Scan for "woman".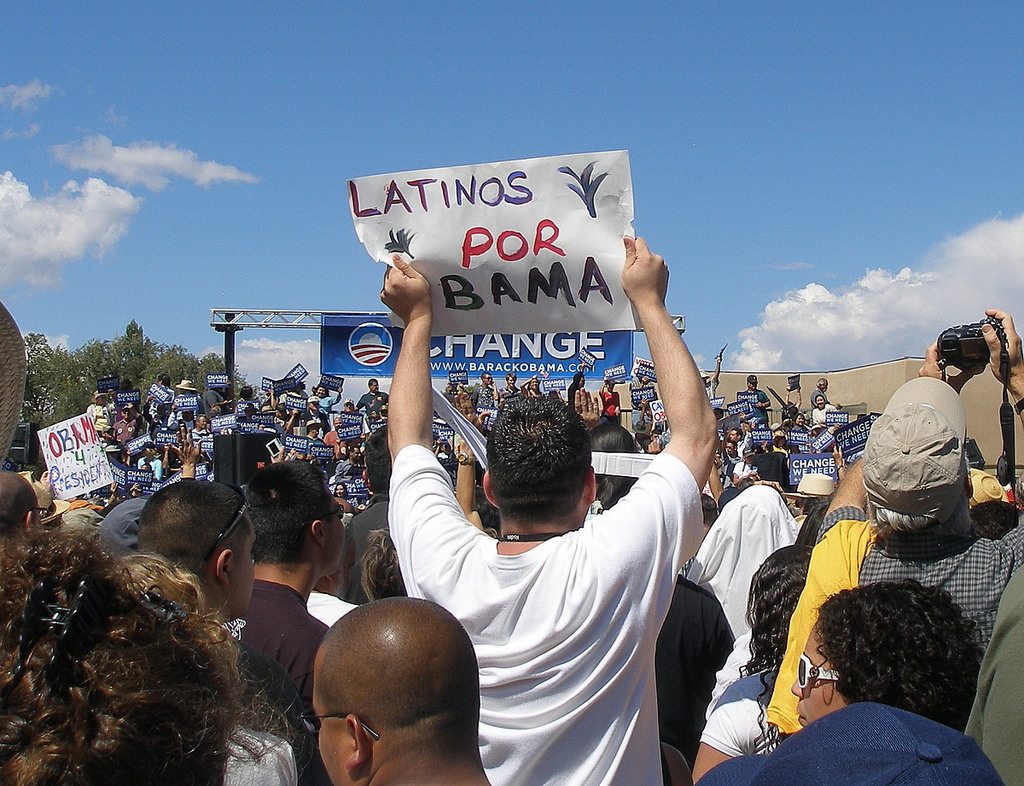
Scan result: <bbox>768, 431, 792, 457</bbox>.
